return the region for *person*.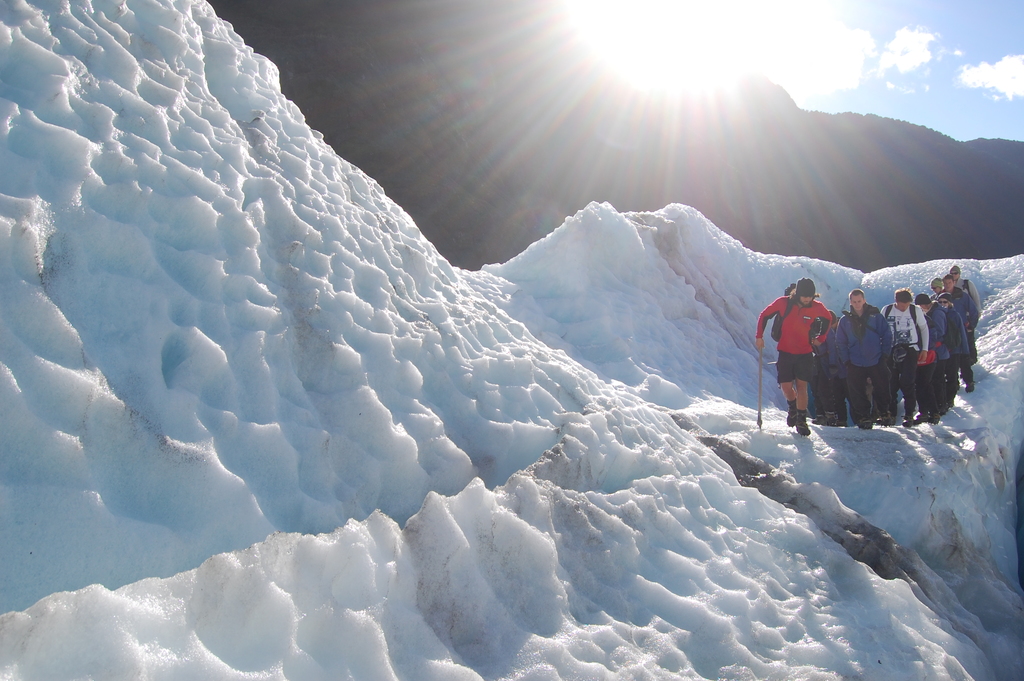
crop(753, 281, 833, 433).
